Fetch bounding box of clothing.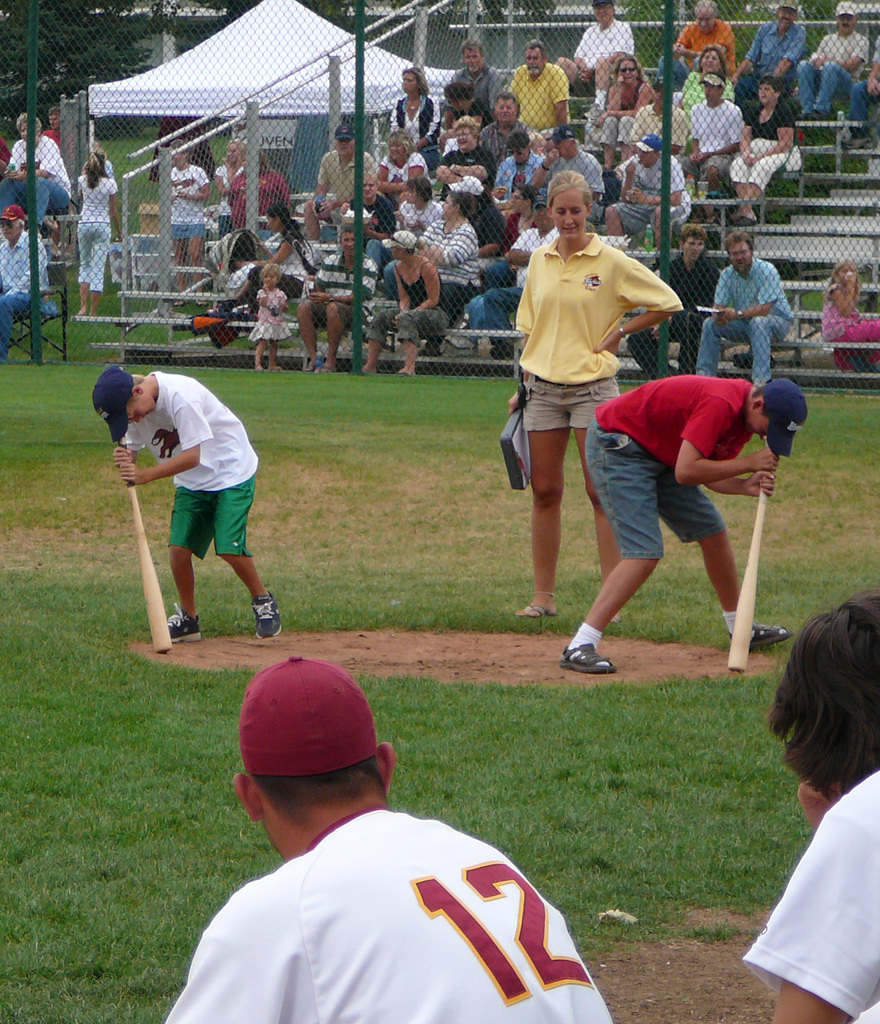
Bbox: bbox=[793, 27, 856, 109].
